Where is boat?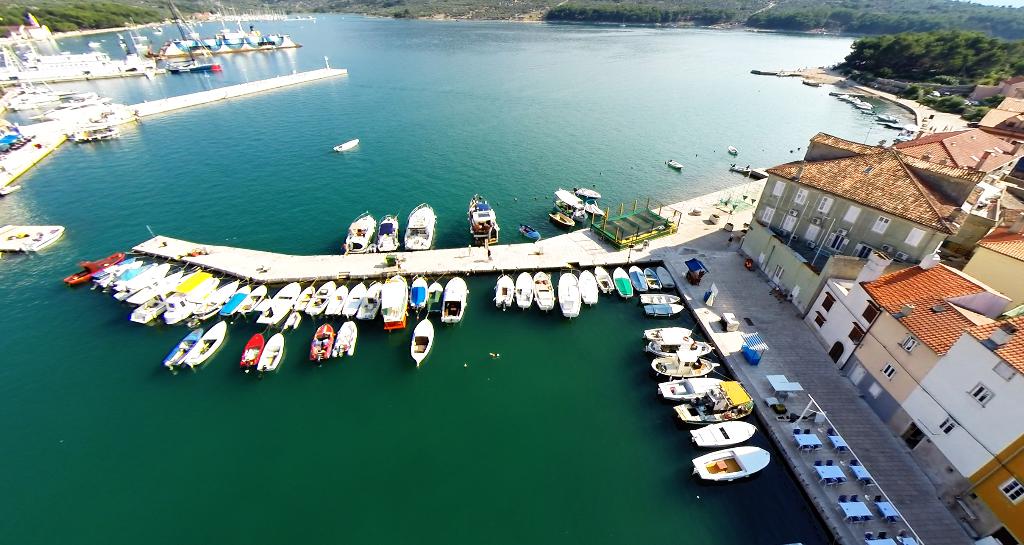
580 267 597 304.
